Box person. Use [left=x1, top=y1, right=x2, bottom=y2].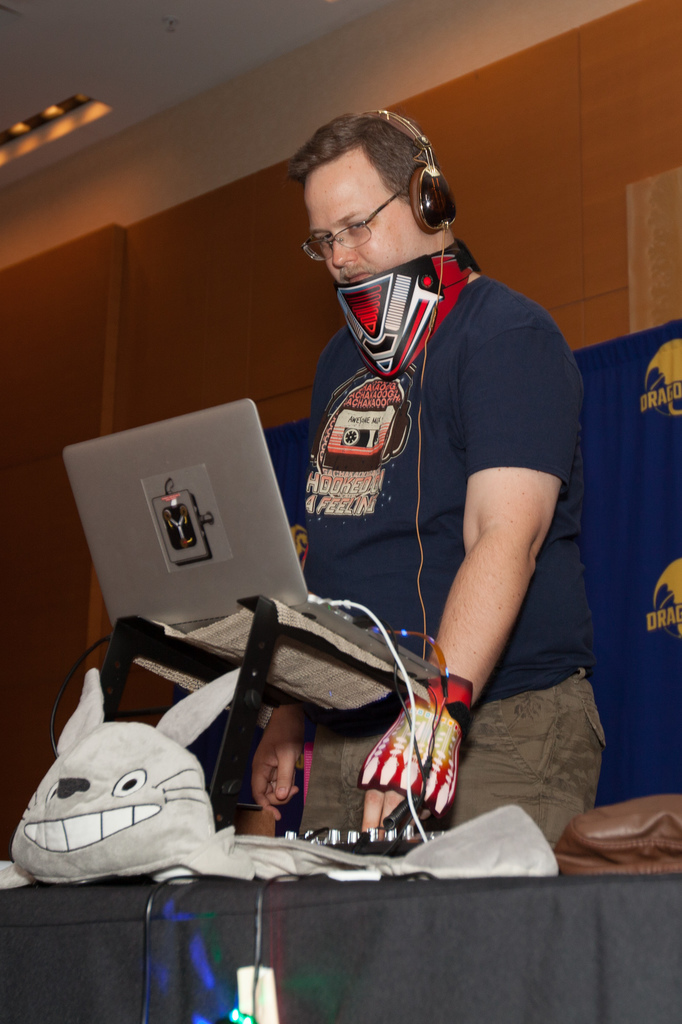
[left=251, top=111, right=607, bottom=854].
